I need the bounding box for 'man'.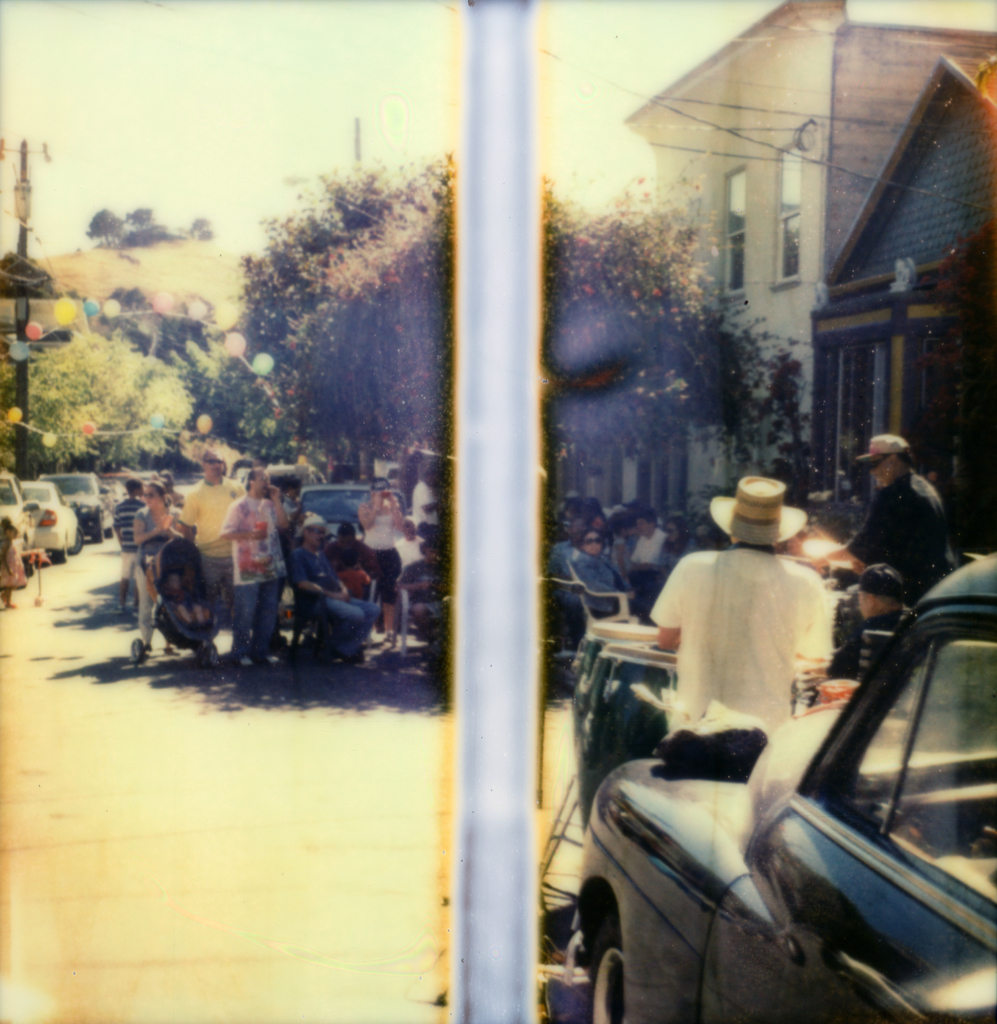
Here it is: BBox(212, 459, 293, 679).
